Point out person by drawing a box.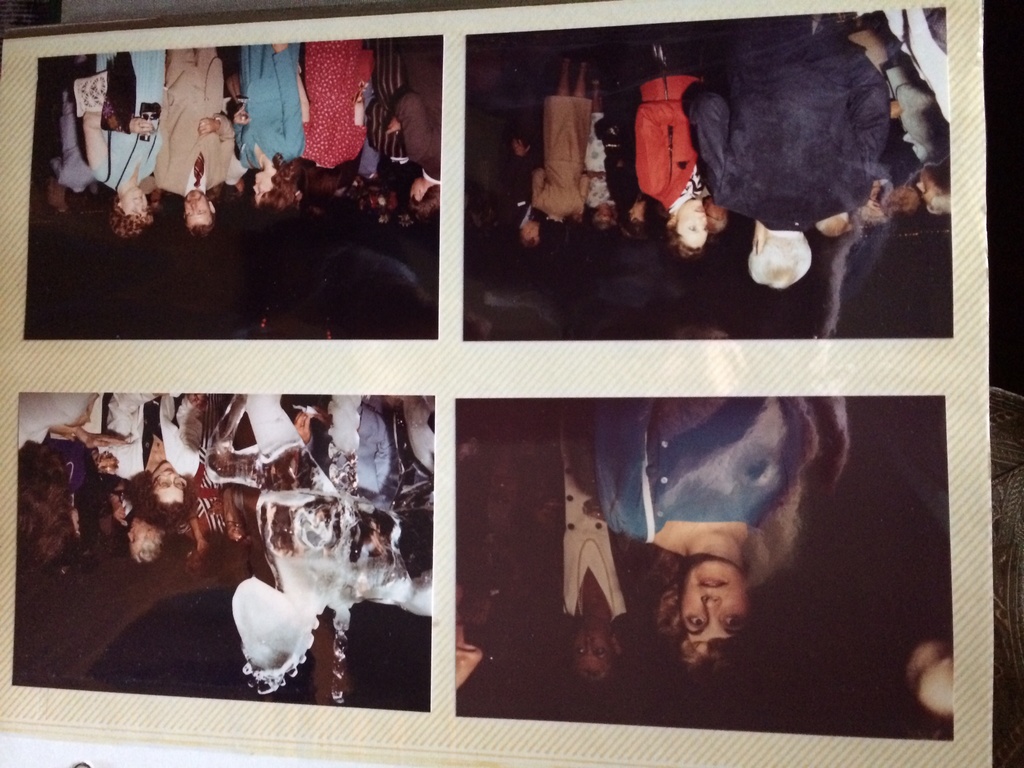
452 399 517 686.
